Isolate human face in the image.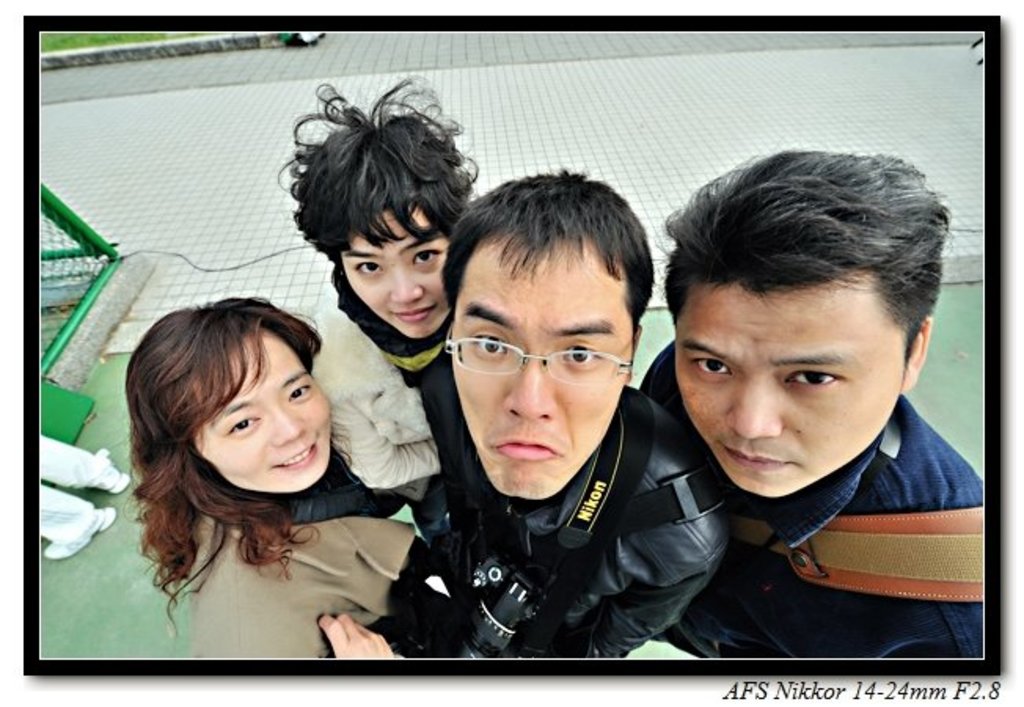
Isolated region: <bbox>452, 261, 631, 495</bbox>.
